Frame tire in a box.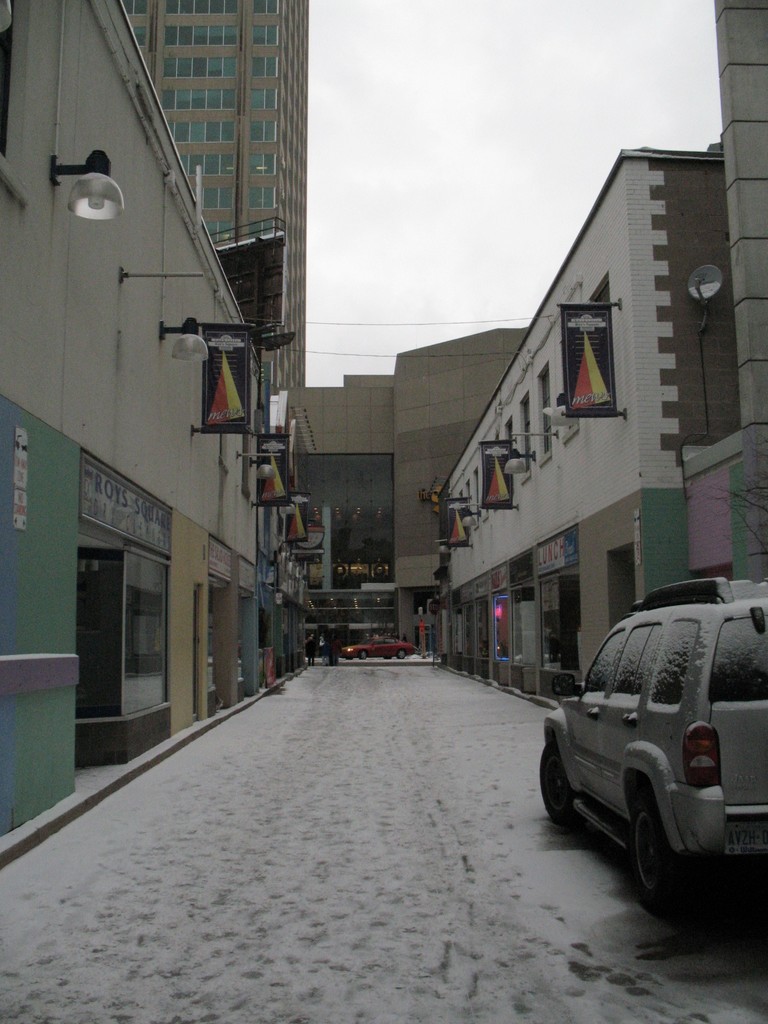
detection(540, 738, 582, 844).
